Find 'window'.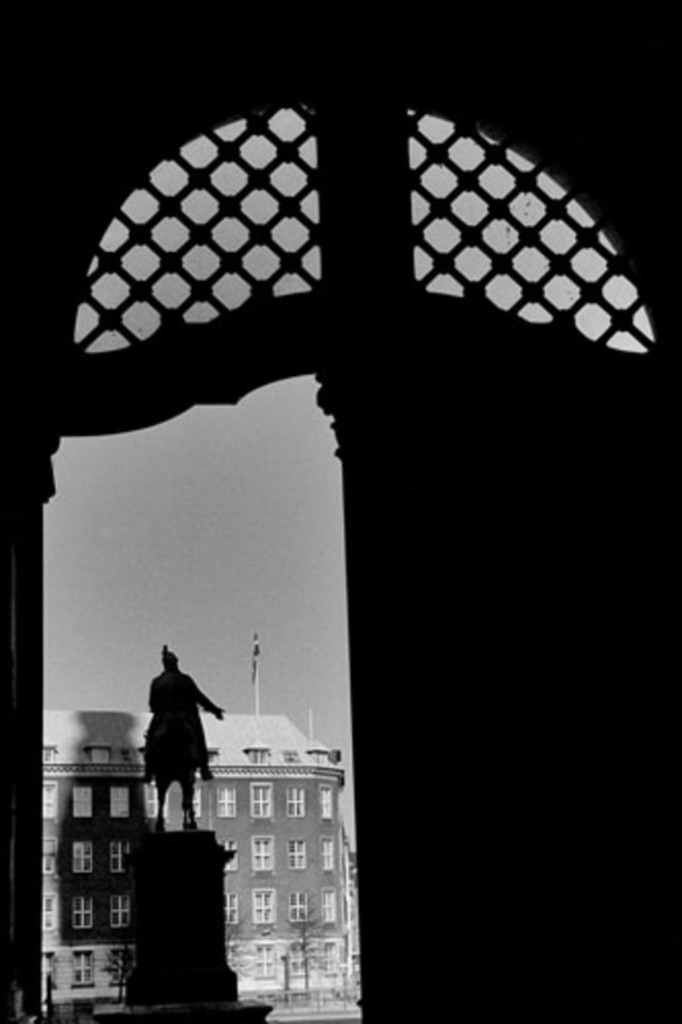
250, 937, 277, 979.
